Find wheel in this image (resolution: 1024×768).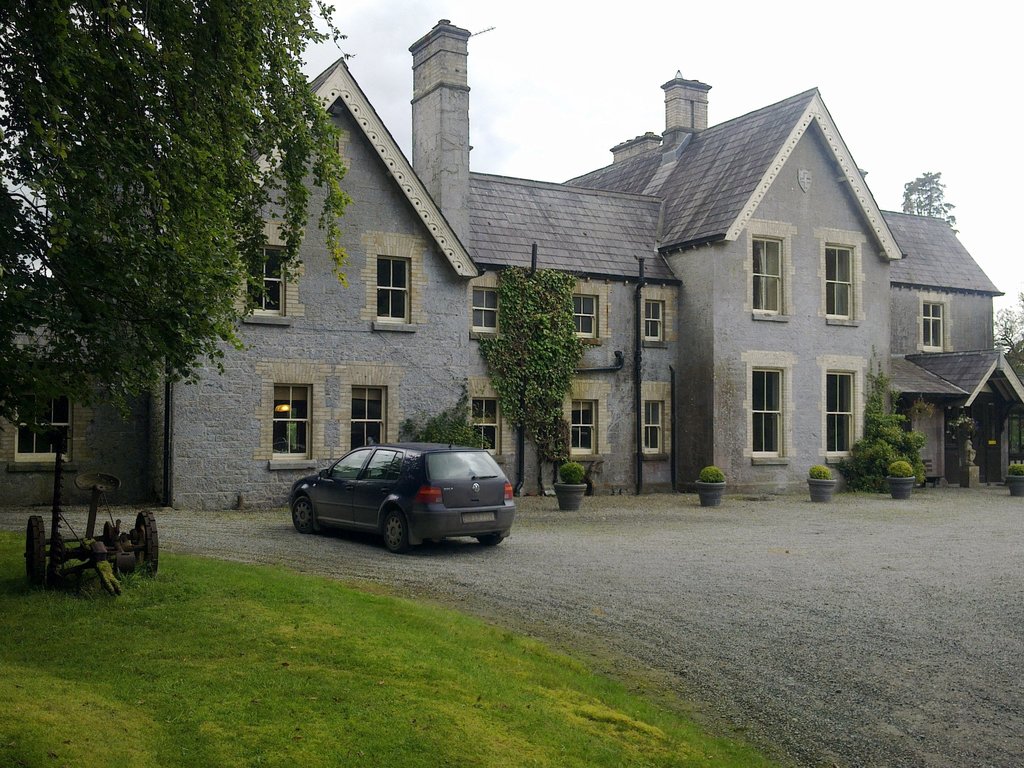
crop(291, 496, 314, 533).
